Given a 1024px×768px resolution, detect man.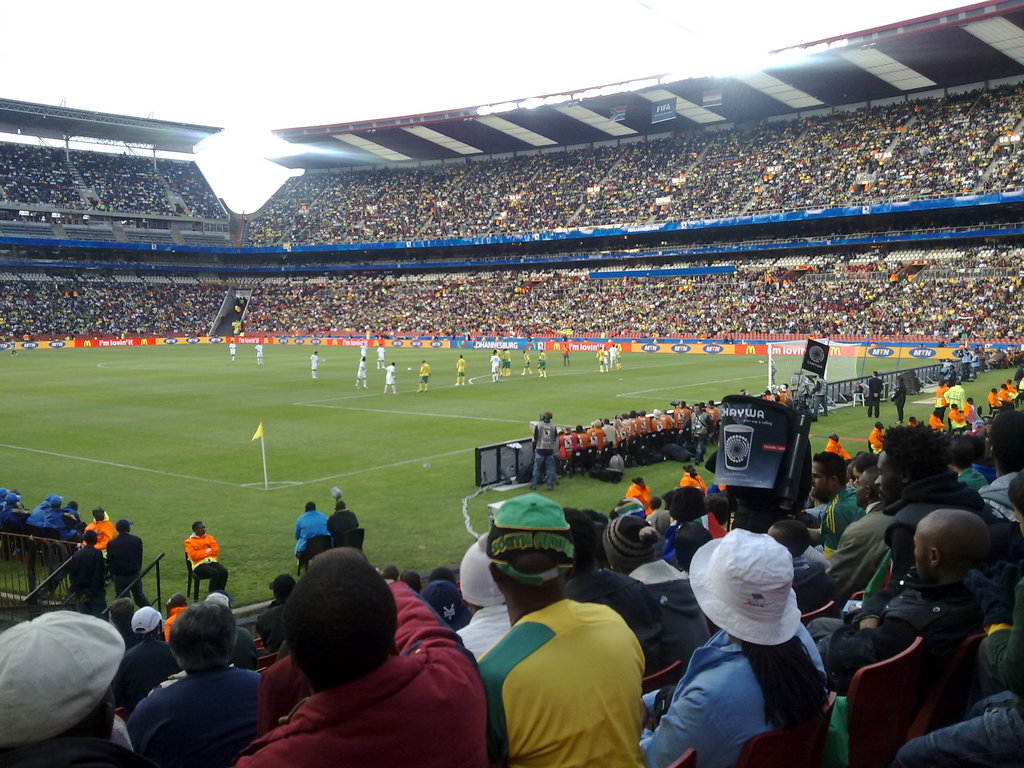
pyautogui.locateOnScreen(945, 356, 952, 371).
